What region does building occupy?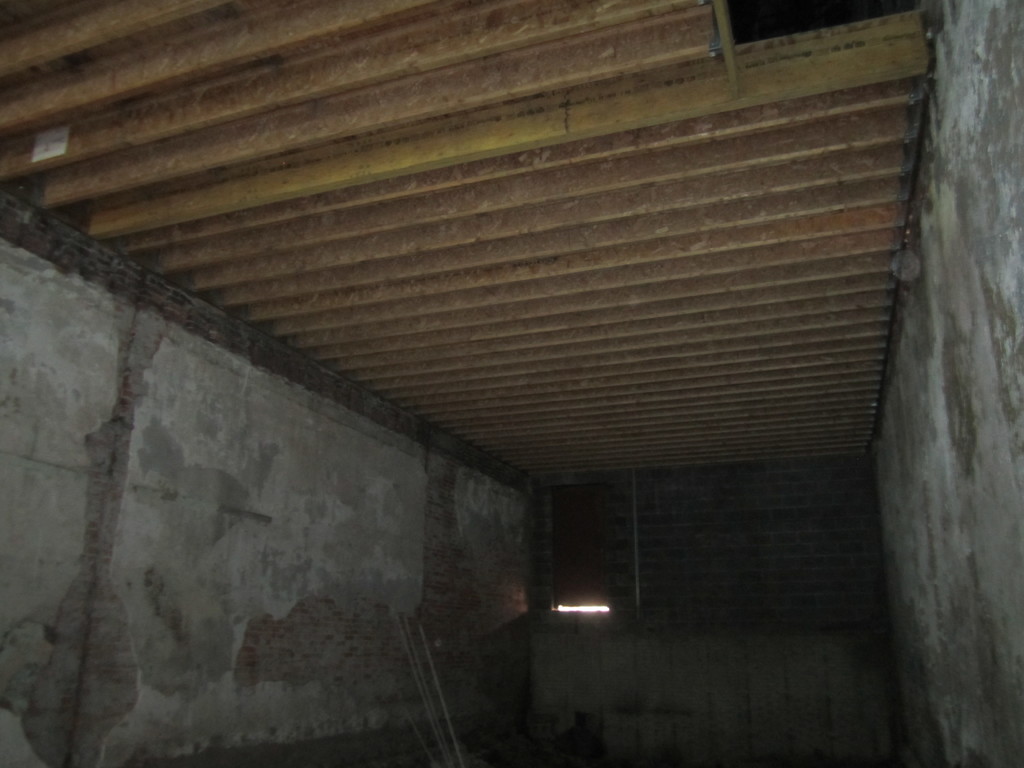
{"x1": 2, "y1": 0, "x2": 1018, "y2": 767}.
